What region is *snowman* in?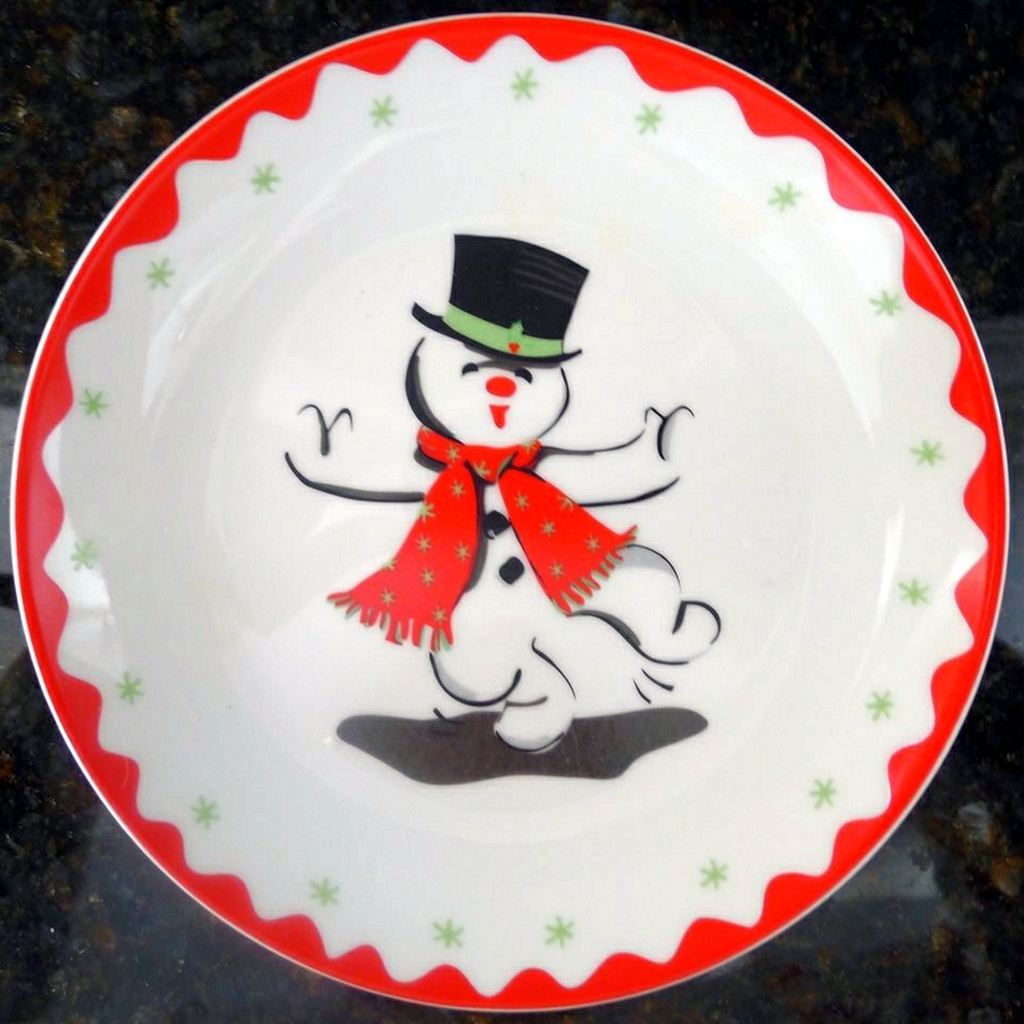
box(285, 230, 722, 758).
